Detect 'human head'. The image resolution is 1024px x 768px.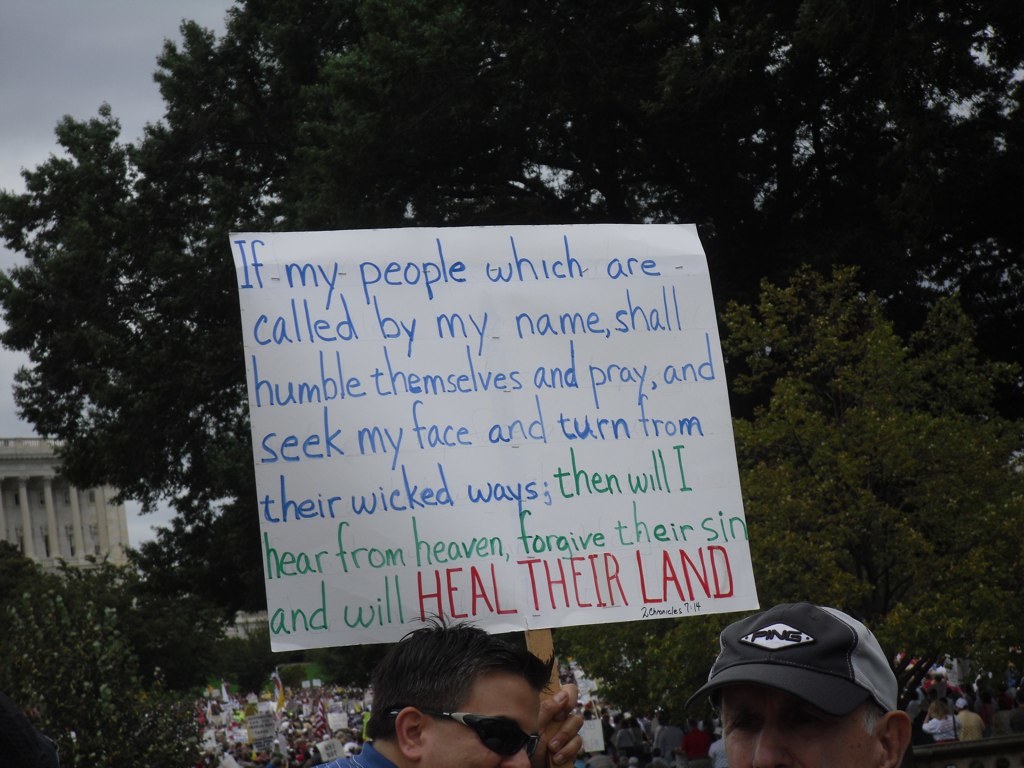
bbox=(679, 605, 920, 747).
